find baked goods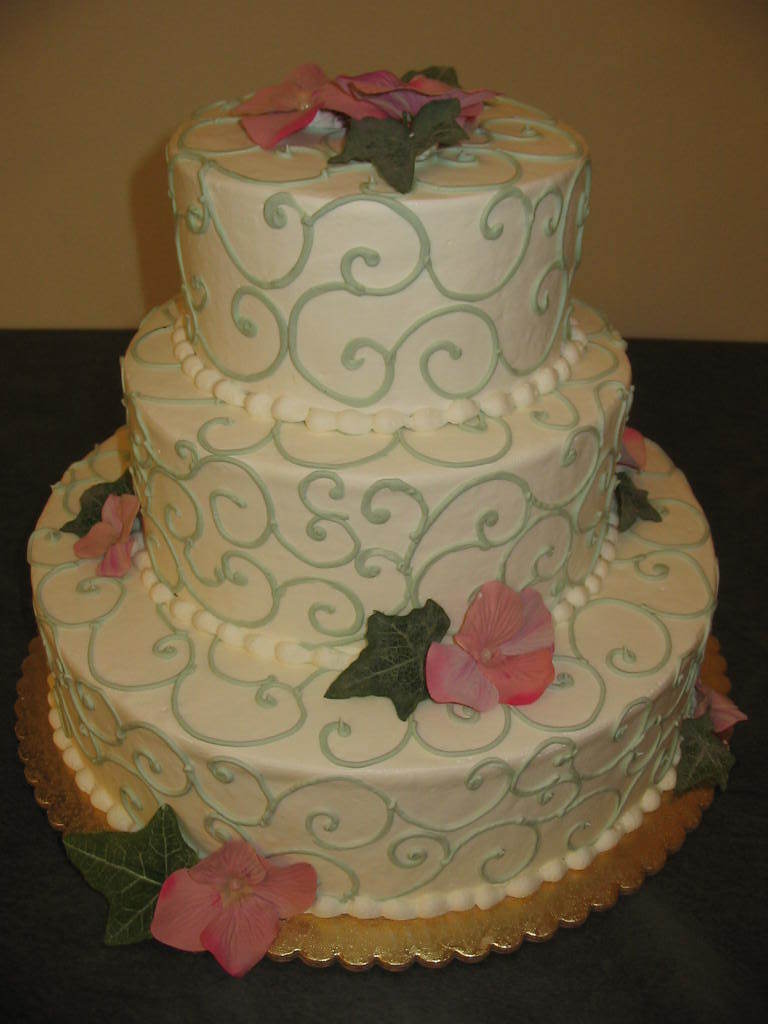
box(32, 65, 732, 916)
